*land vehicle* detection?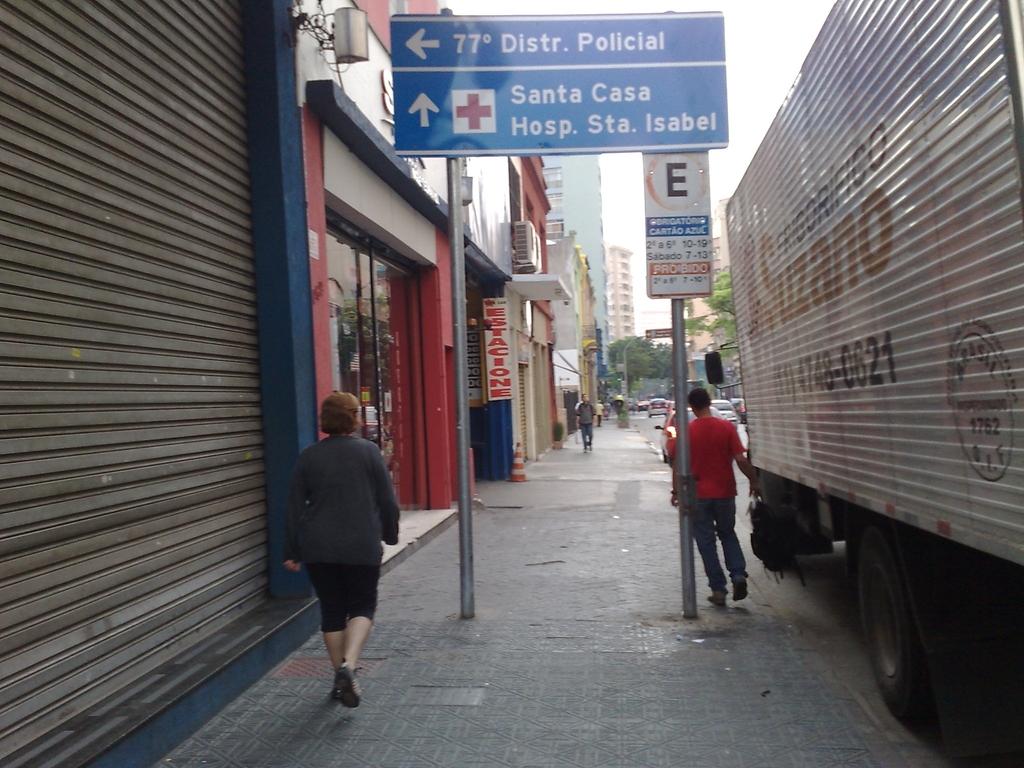
733, 399, 747, 420
